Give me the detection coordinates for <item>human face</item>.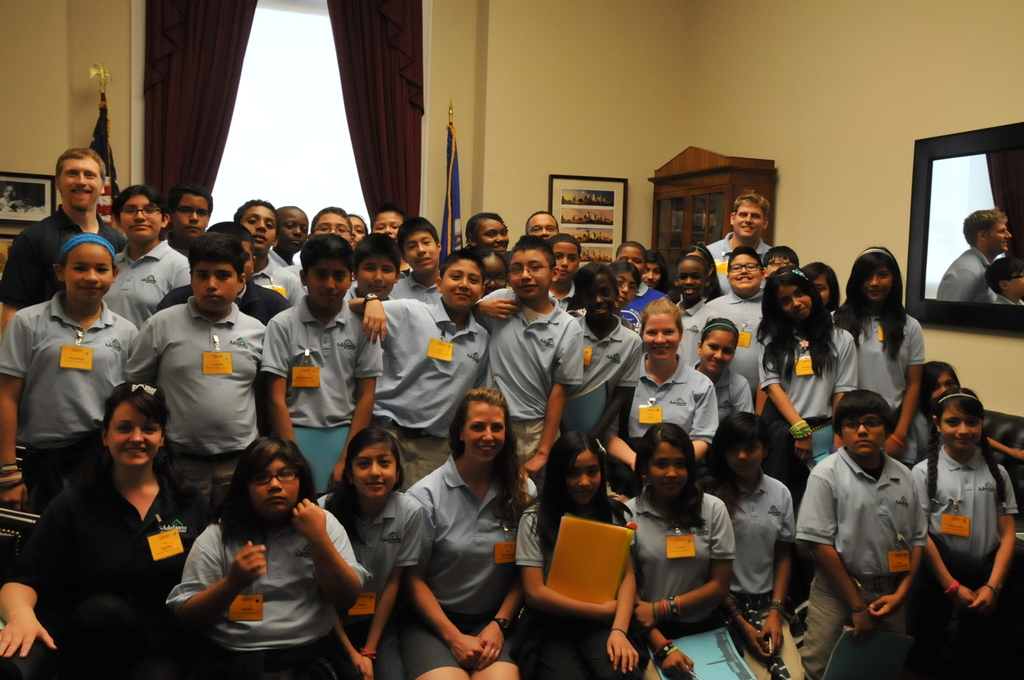
463, 397, 504, 460.
